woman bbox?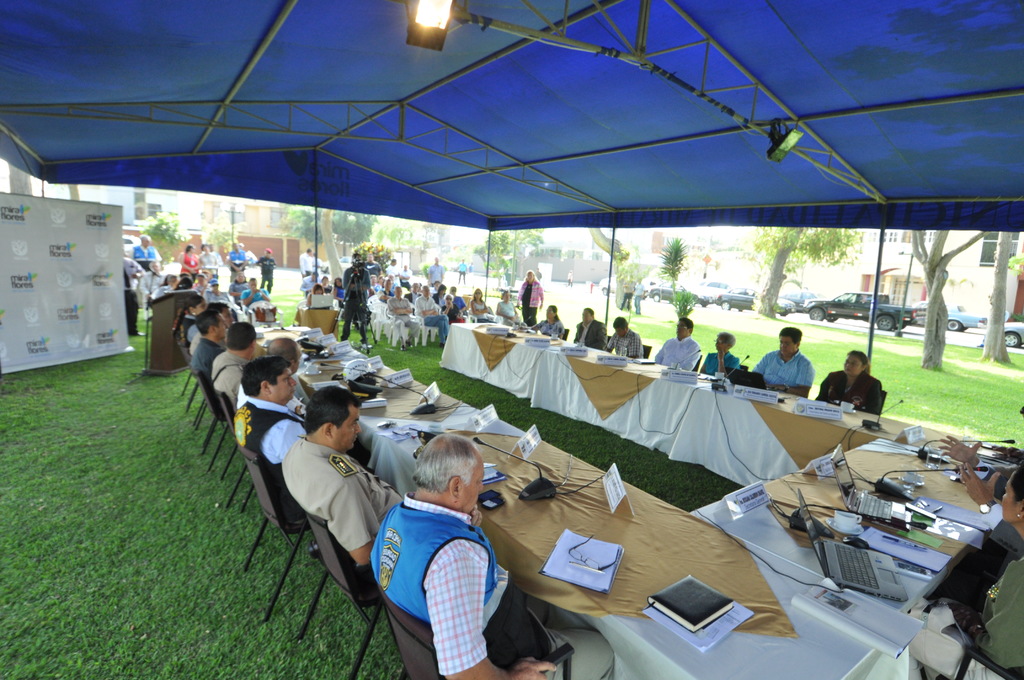
<bbox>369, 273, 380, 291</bbox>
